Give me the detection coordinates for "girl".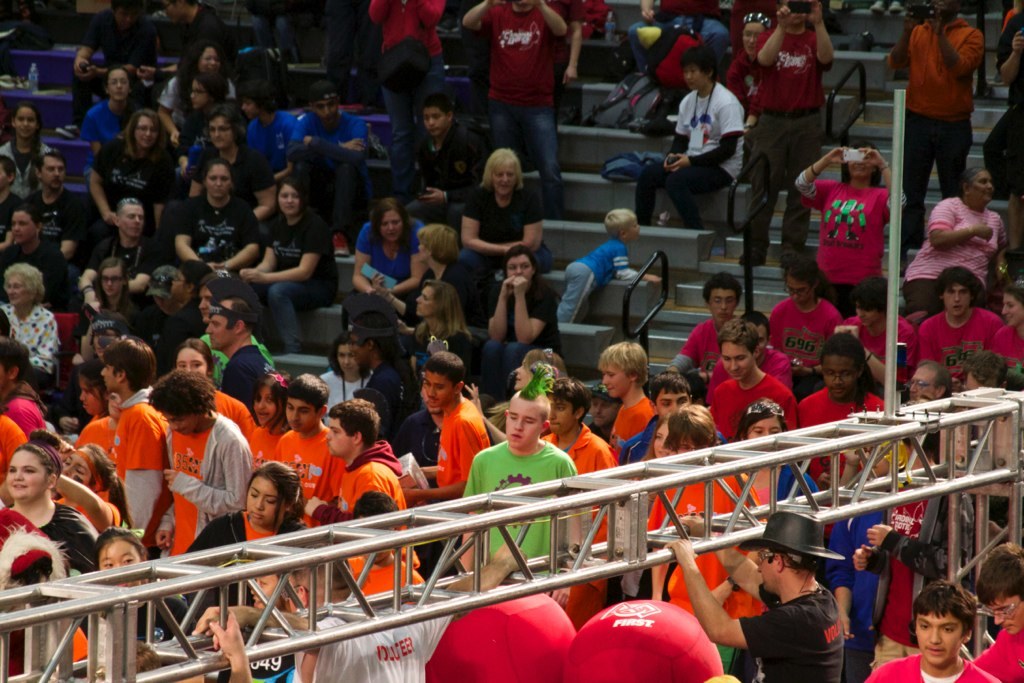
{"x1": 89, "y1": 100, "x2": 168, "y2": 240}.
